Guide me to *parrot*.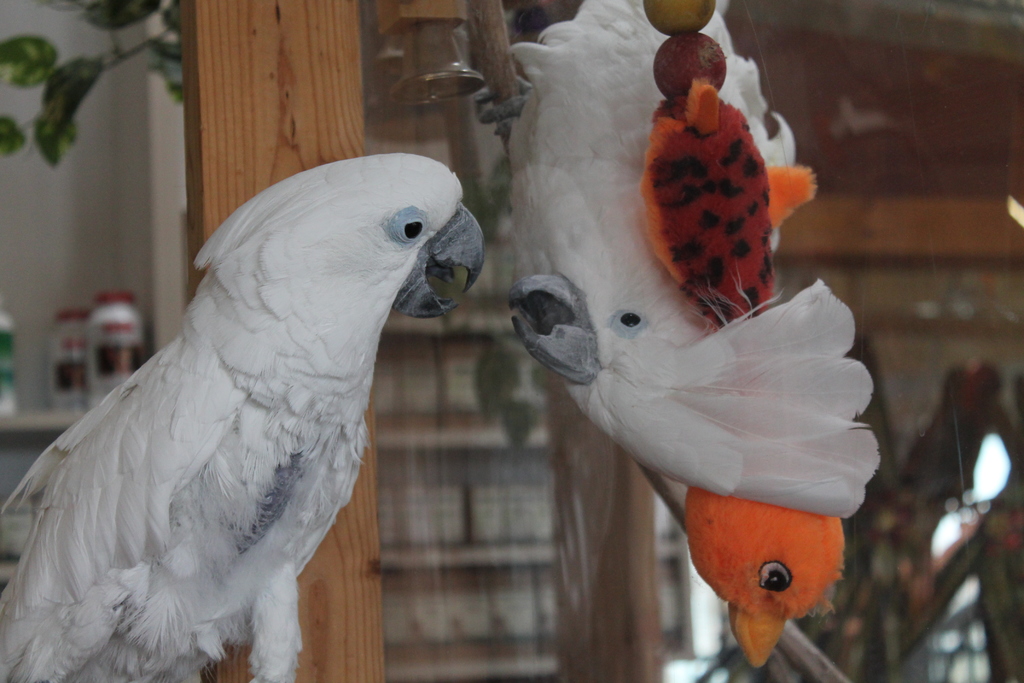
Guidance: pyautogui.locateOnScreen(0, 151, 502, 682).
